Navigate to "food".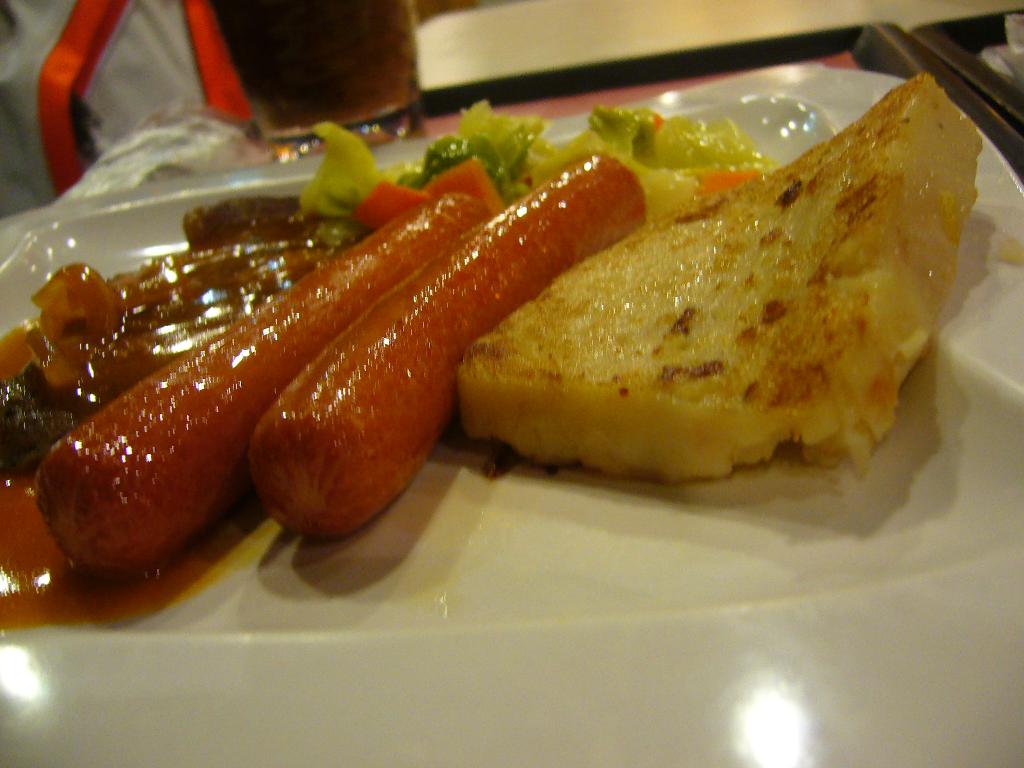
Navigation target: (x1=459, y1=85, x2=973, y2=482).
